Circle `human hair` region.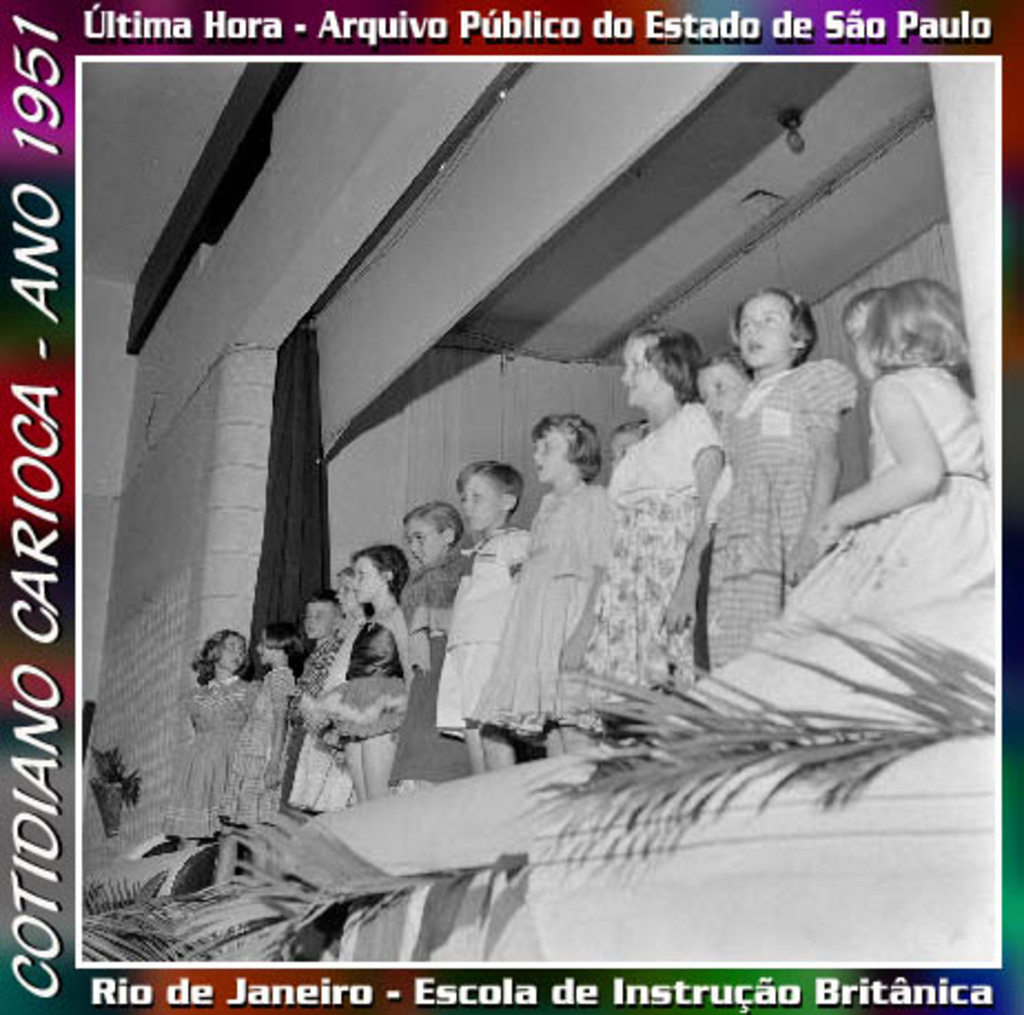
Region: crop(352, 541, 412, 581).
